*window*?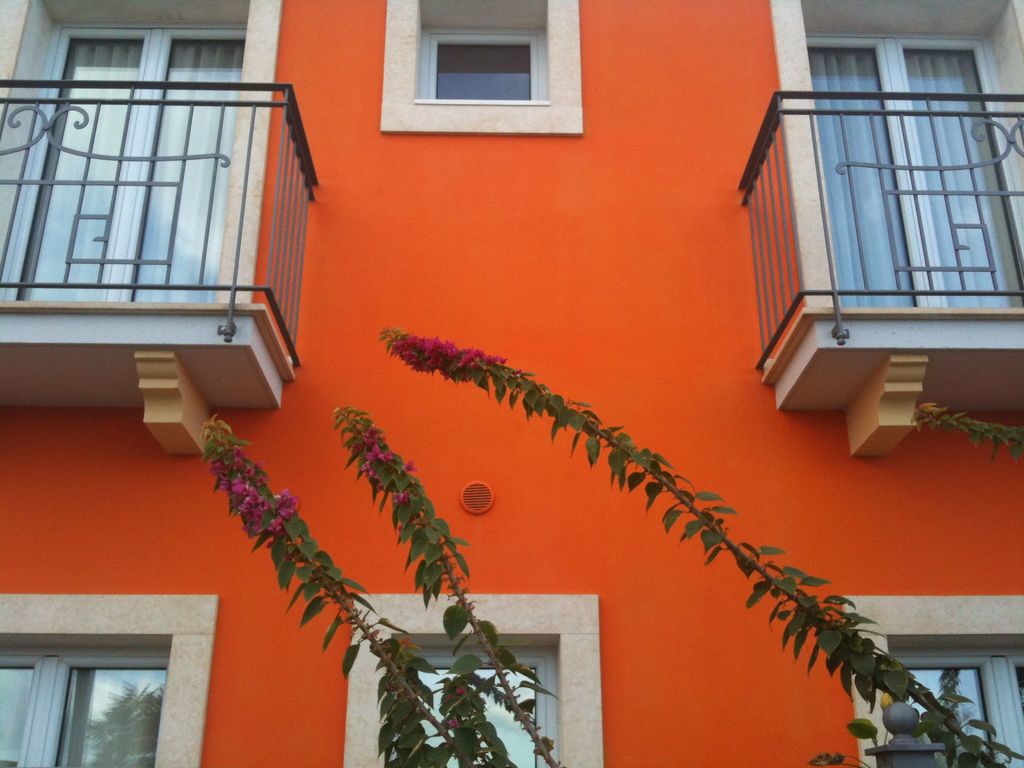
<region>341, 594, 605, 767</region>
